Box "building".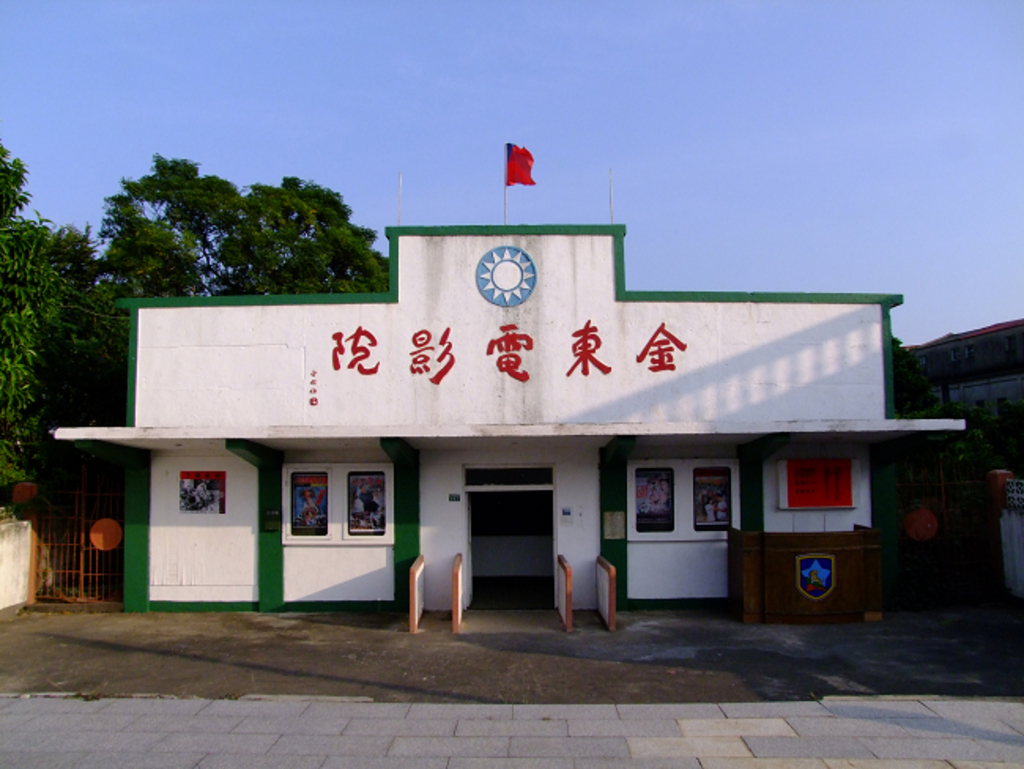
{"x1": 49, "y1": 221, "x2": 959, "y2": 630}.
